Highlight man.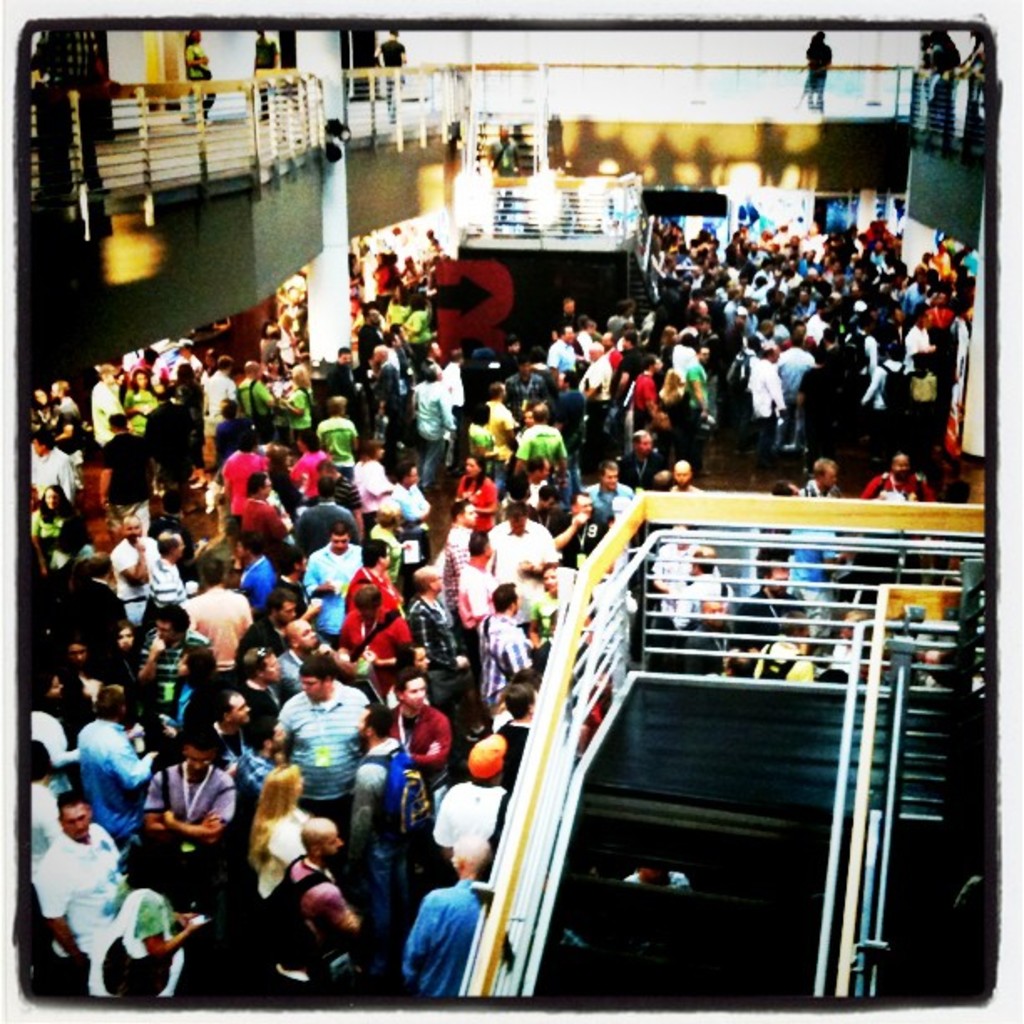
Highlighted region: bbox(184, 30, 214, 120).
